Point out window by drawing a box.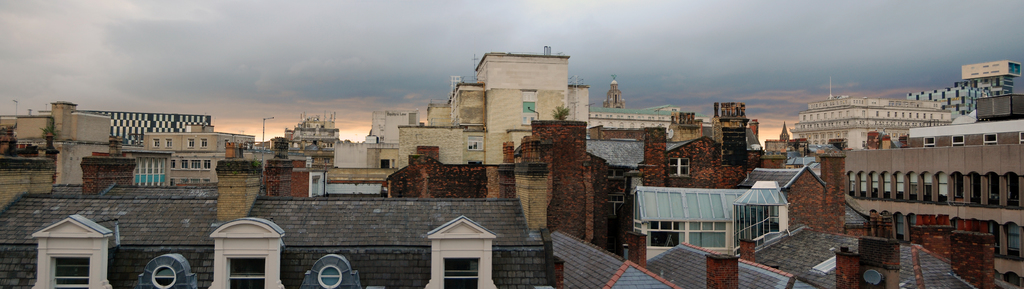
[461,135,486,151].
